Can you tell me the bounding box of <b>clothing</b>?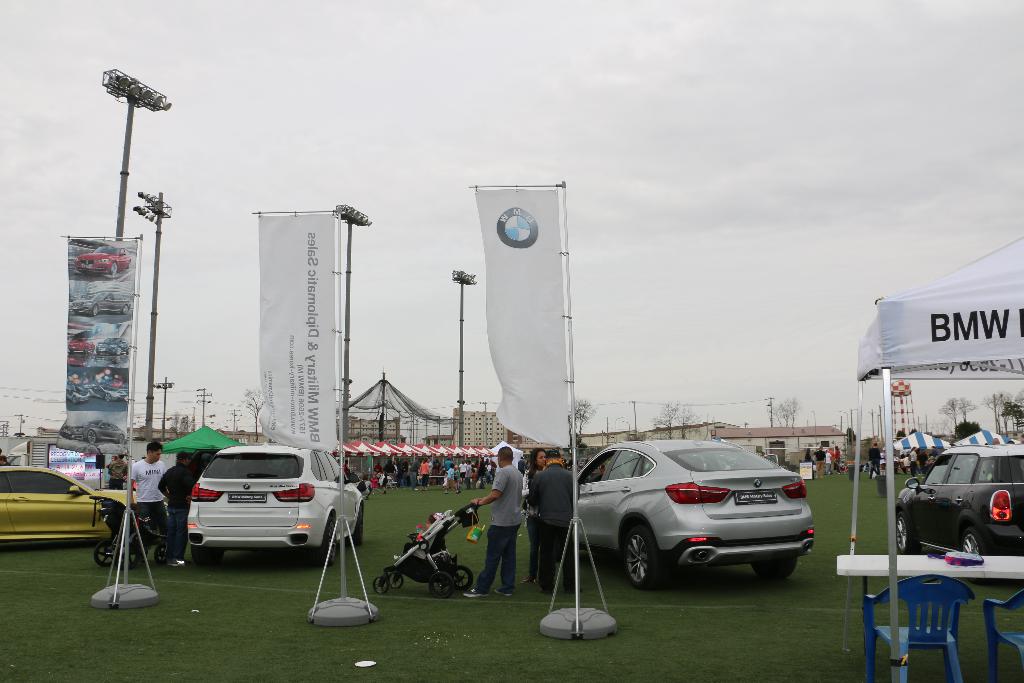
524 470 541 579.
